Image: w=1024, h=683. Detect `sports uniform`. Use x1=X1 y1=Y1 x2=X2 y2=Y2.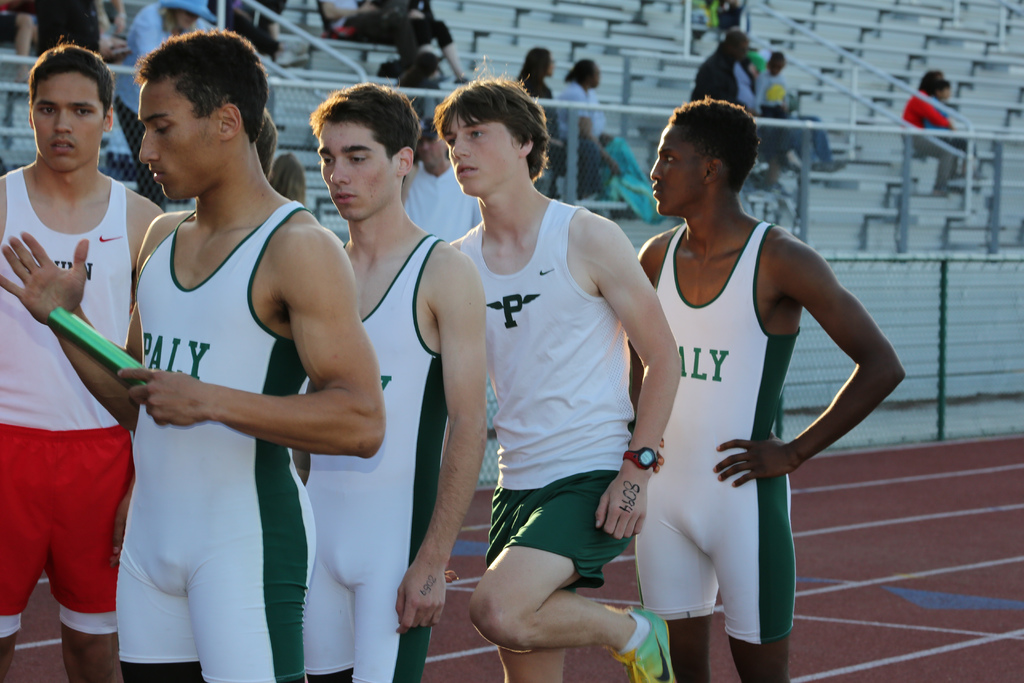
x1=458 y1=202 x2=675 y2=682.
